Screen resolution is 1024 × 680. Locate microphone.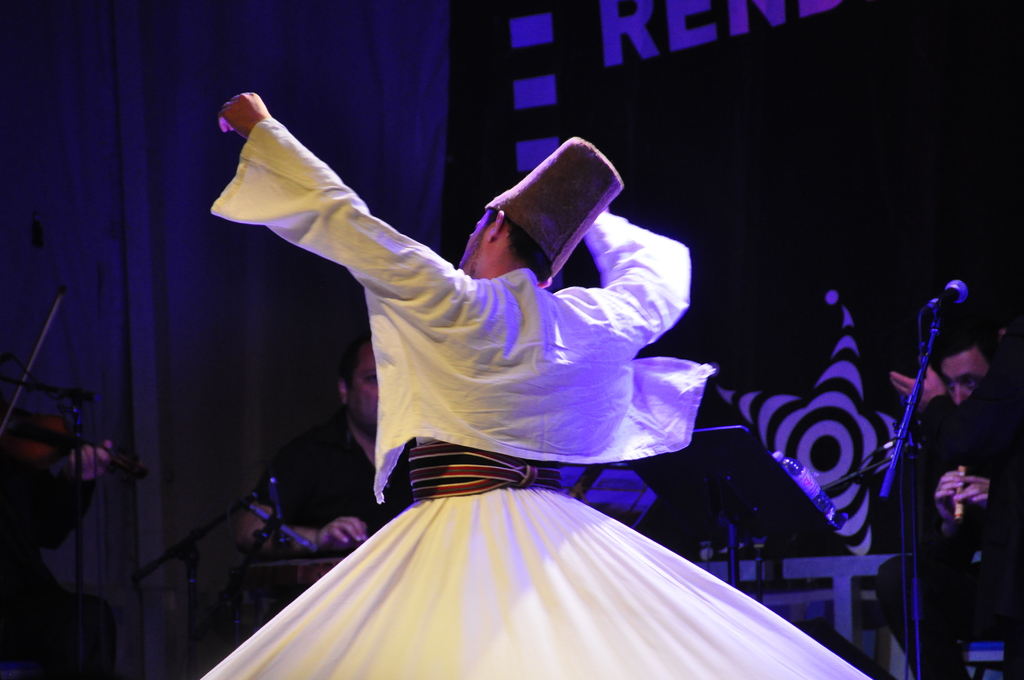
locate(924, 274, 976, 304).
